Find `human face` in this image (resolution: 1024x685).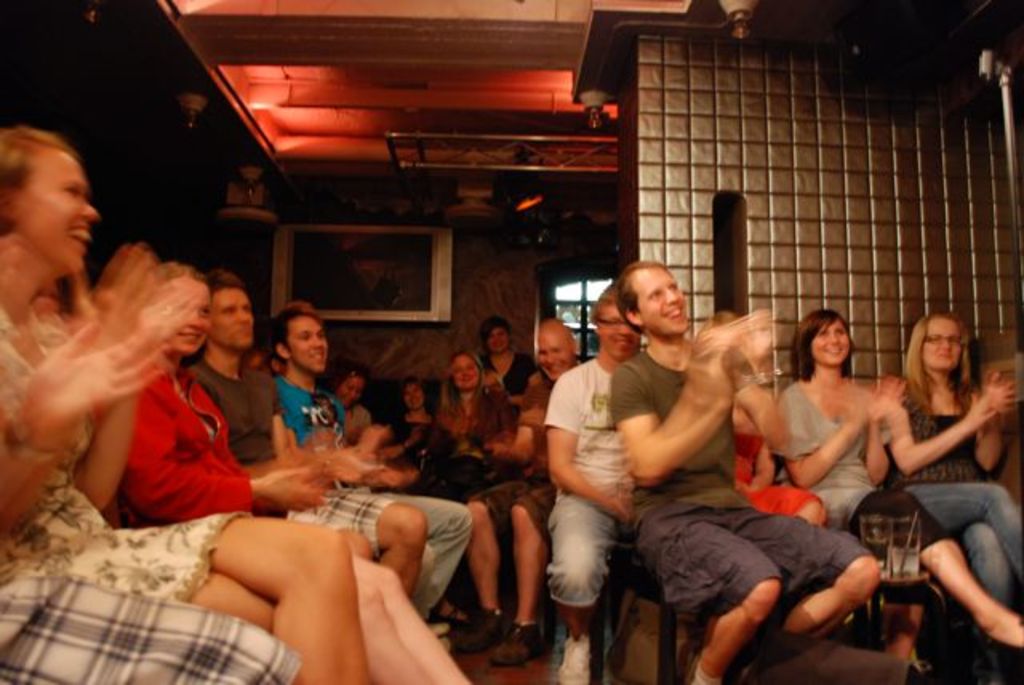
select_region(632, 269, 691, 331).
